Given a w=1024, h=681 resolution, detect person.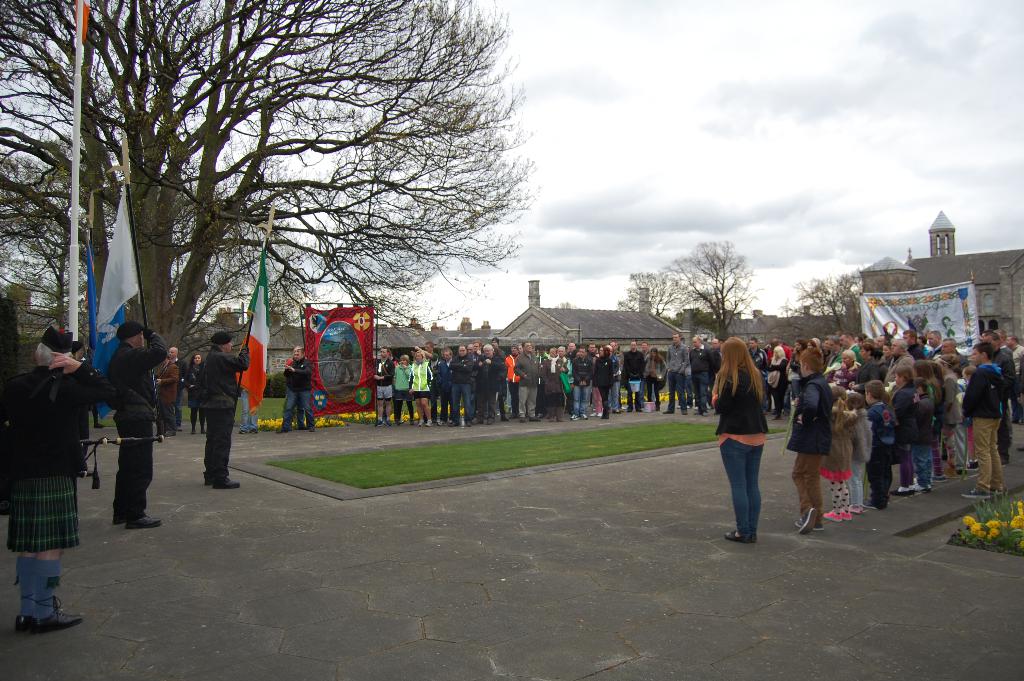
<box>105,320,168,529</box>.
